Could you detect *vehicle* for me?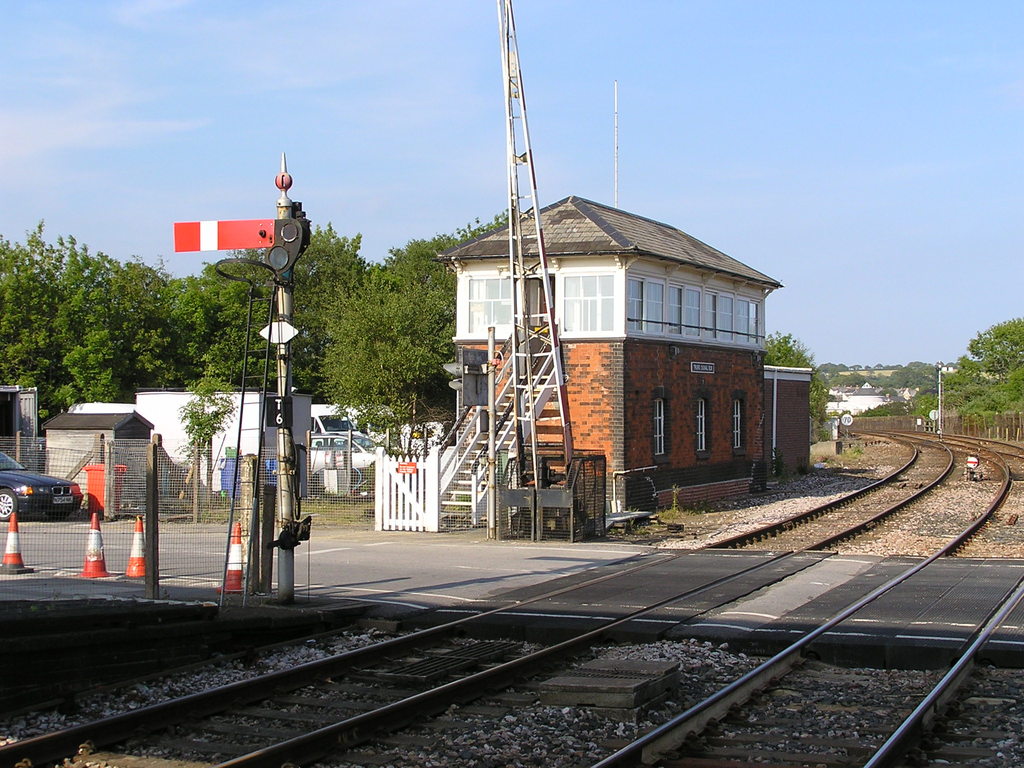
Detection result: 306/431/397/457.
